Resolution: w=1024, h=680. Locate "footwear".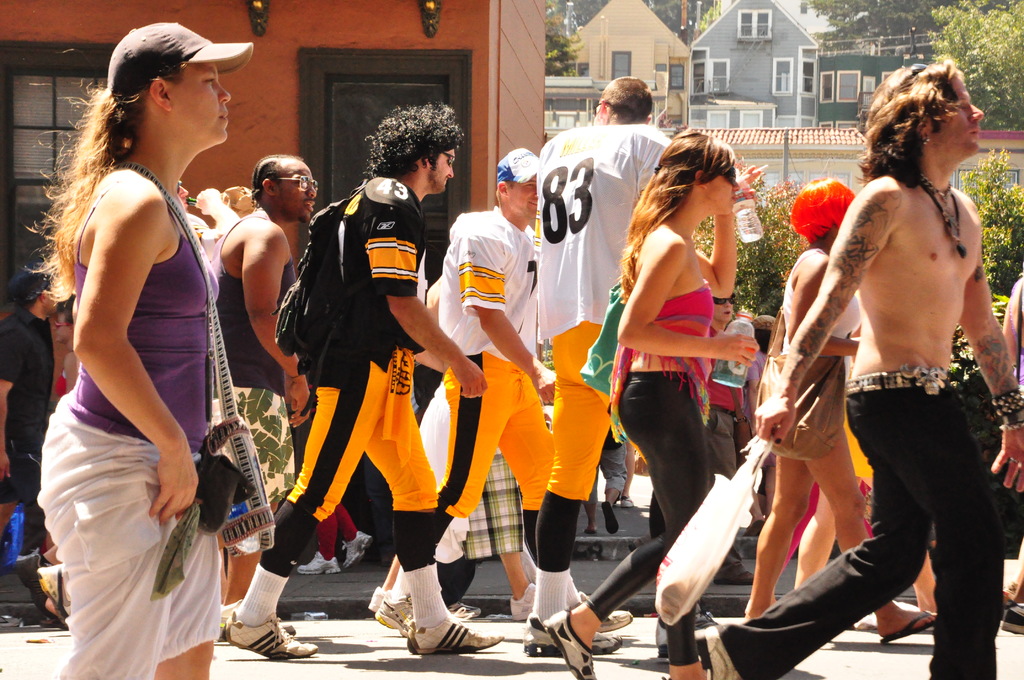
region(408, 618, 505, 654).
